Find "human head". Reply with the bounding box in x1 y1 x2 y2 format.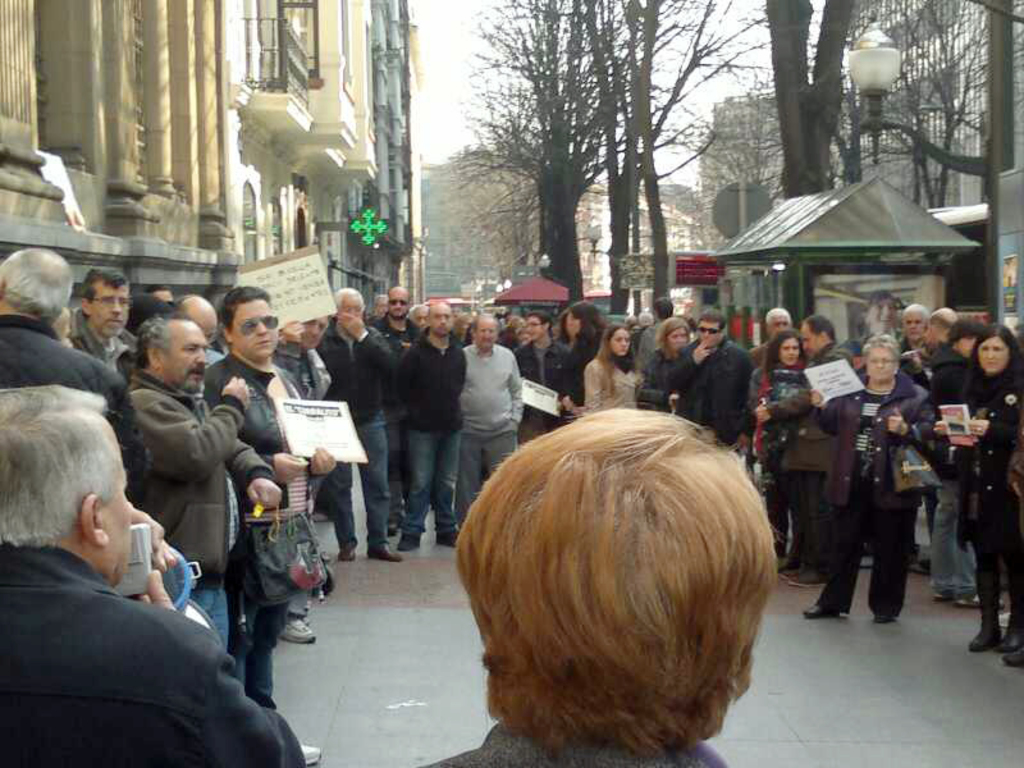
692 308 727 351.
